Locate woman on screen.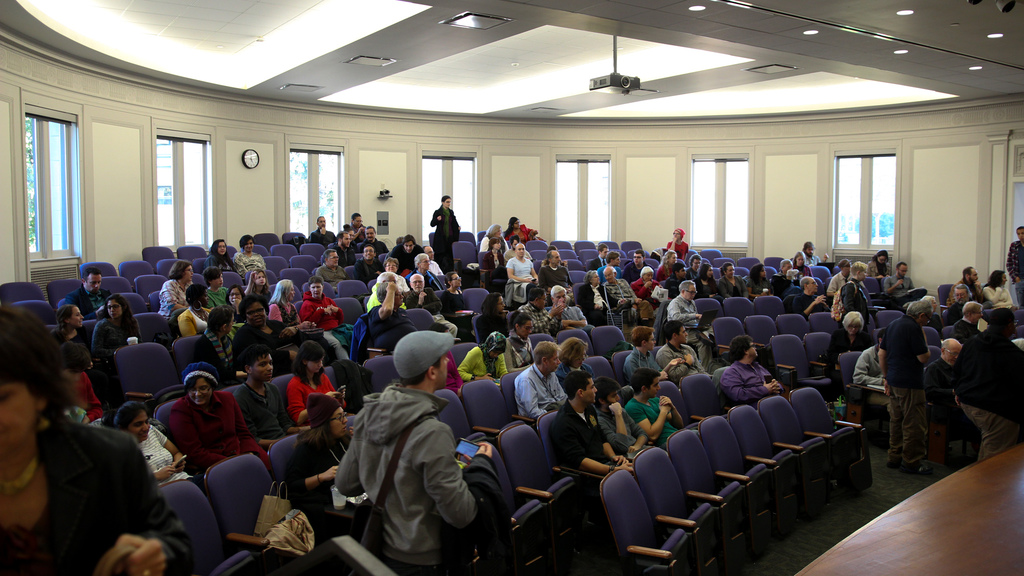
On screen at (left=90, top=292, right=144, bottom=358).
